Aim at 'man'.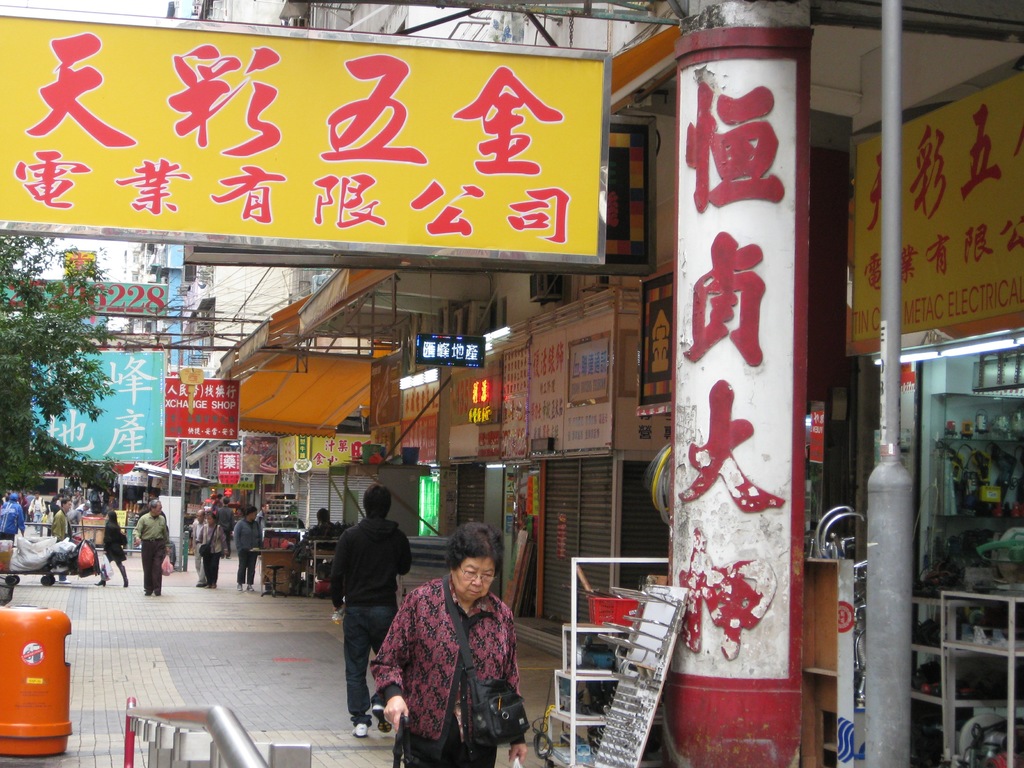
Aimed at <box>133,496,172,600</box>.
